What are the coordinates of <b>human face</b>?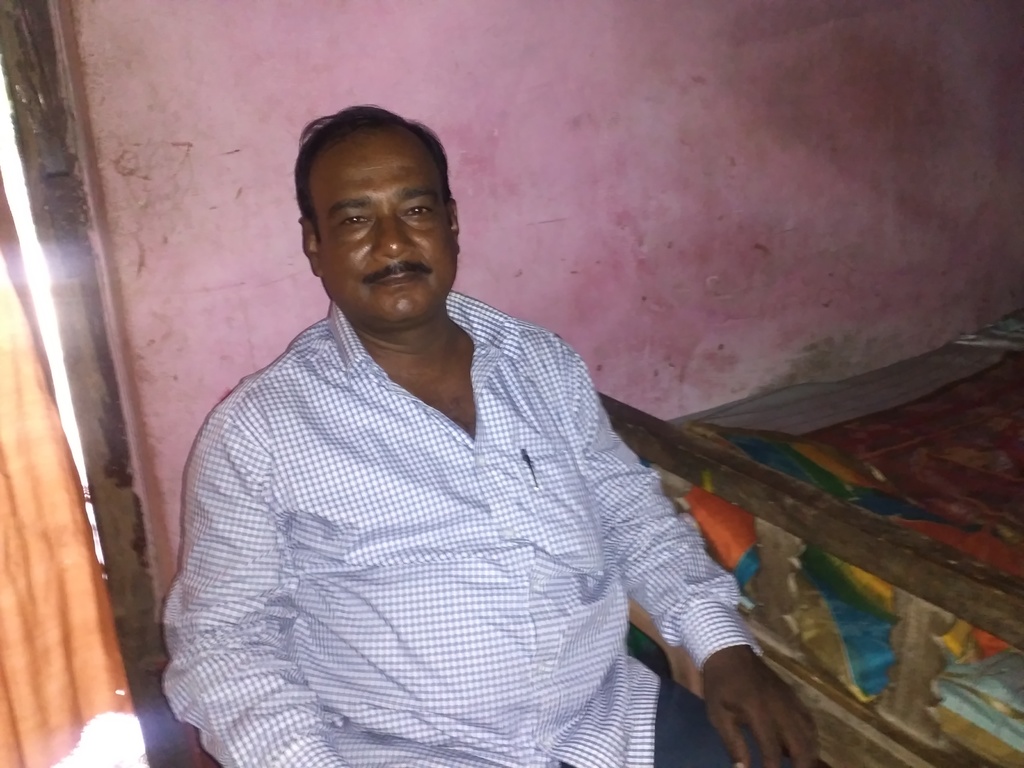
detection(307, 130, 459, 328).
